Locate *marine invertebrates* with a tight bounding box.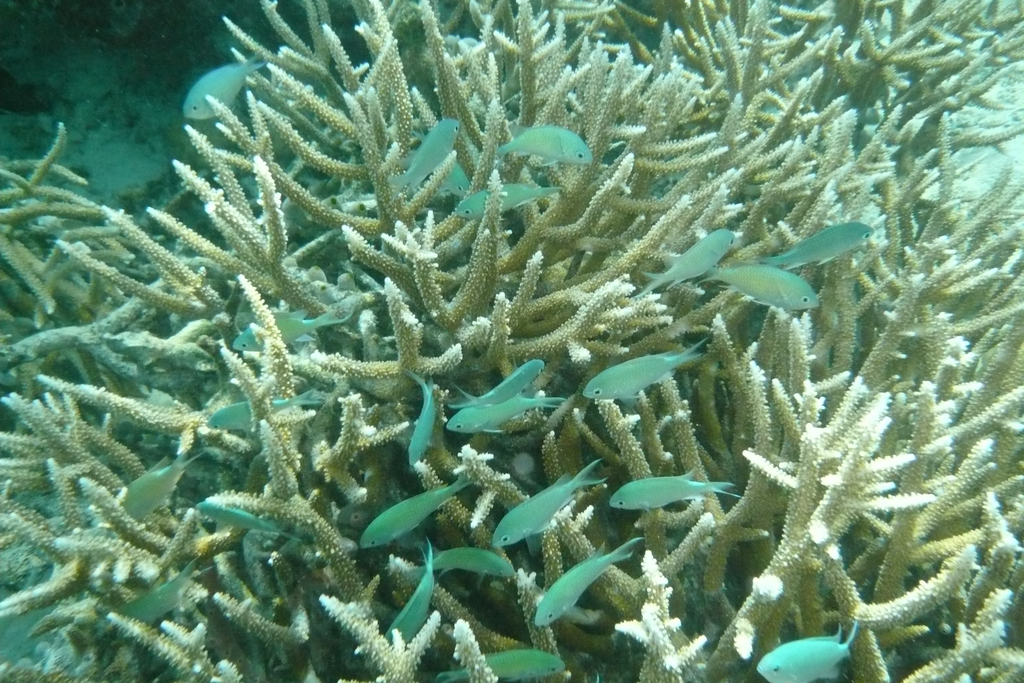
(358,469,474,549).
